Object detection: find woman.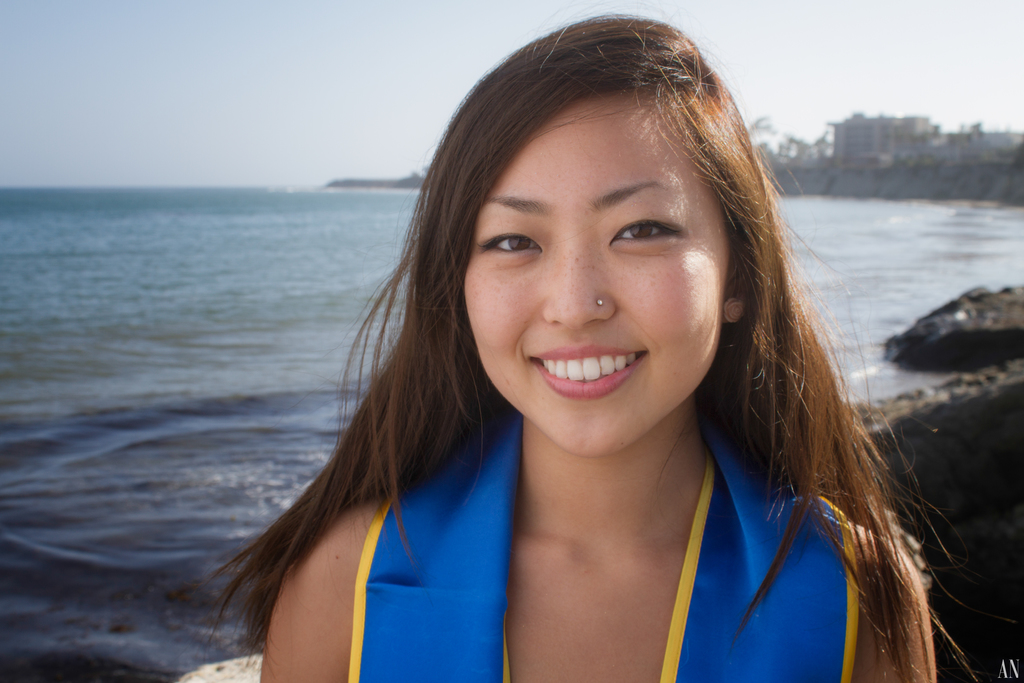
crop(209, 0, 987, 682).
